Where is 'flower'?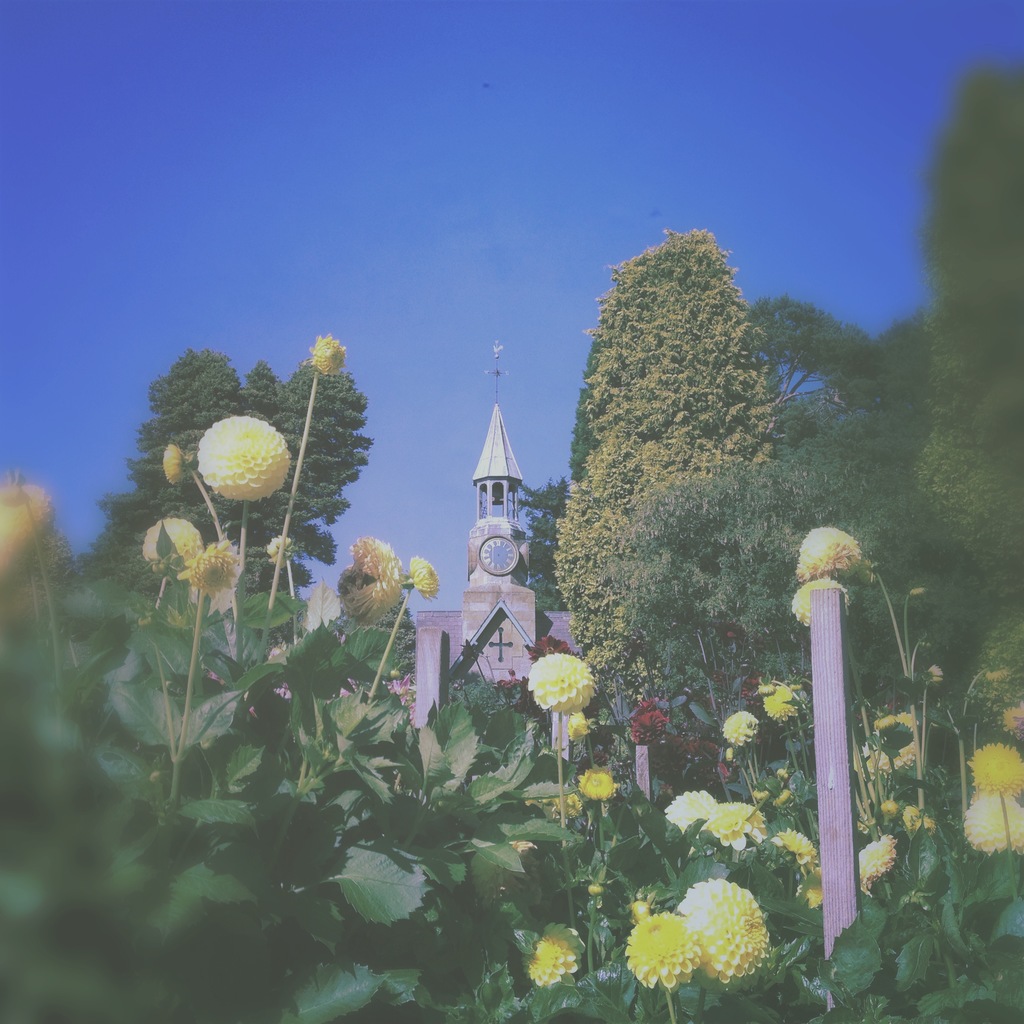
rect(408, 554, 440, 599).
